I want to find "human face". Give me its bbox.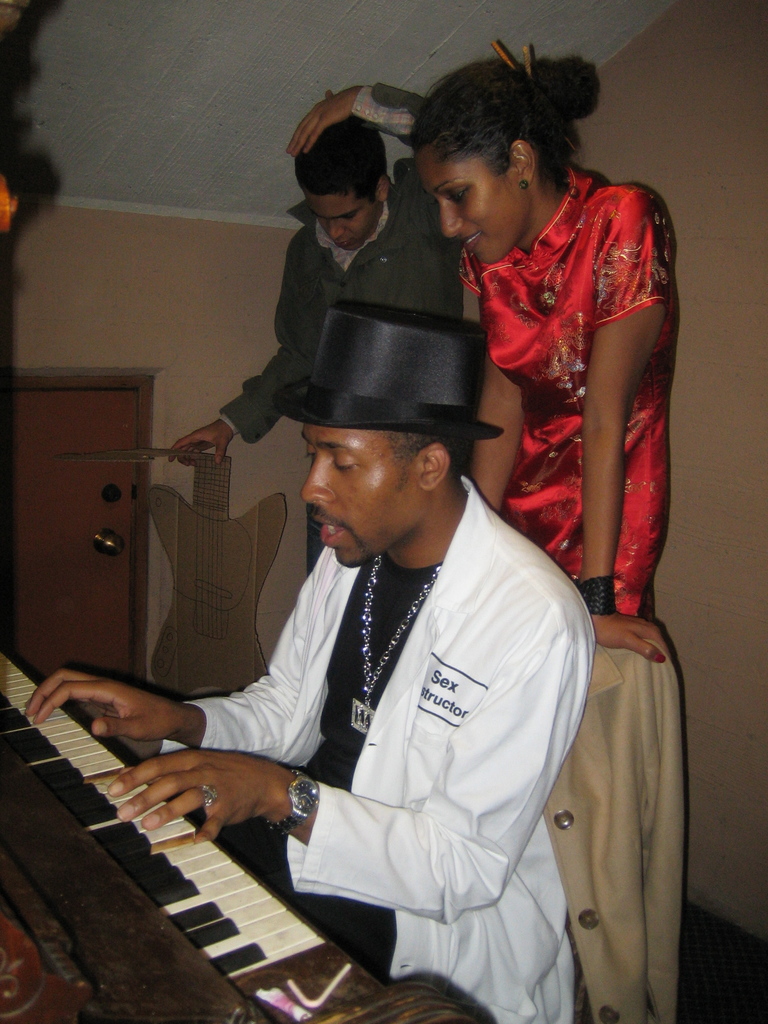
[left=308, top=192, right=377, bottom=252].
